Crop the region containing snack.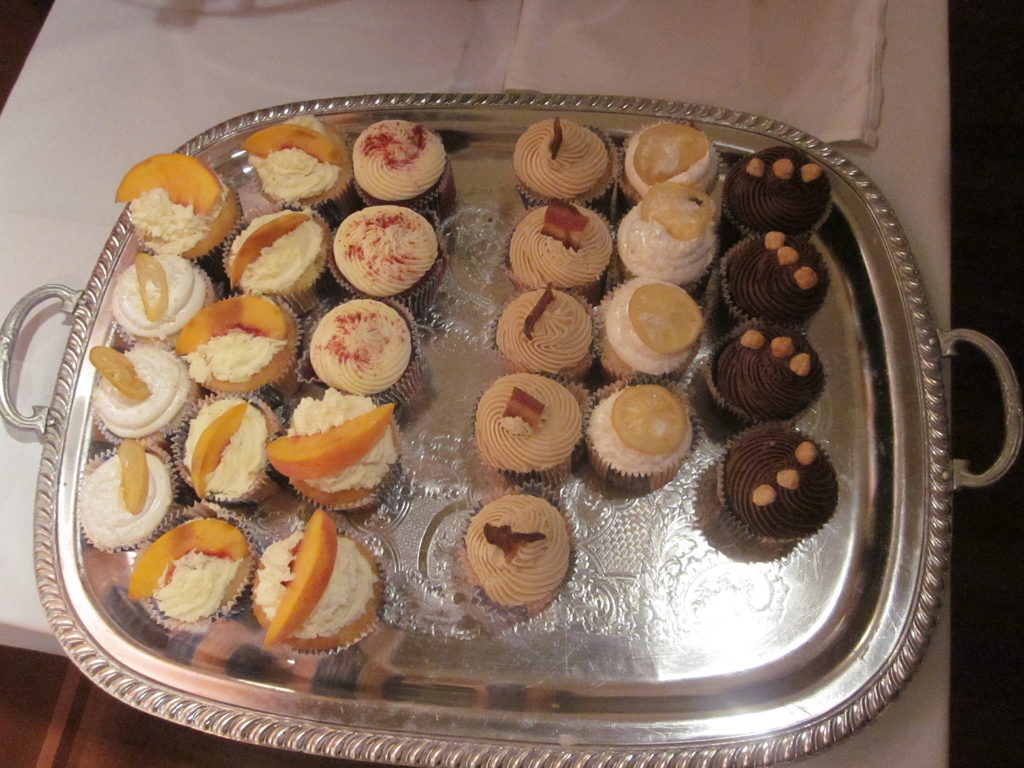
Crop region: 321 197 441 301.
